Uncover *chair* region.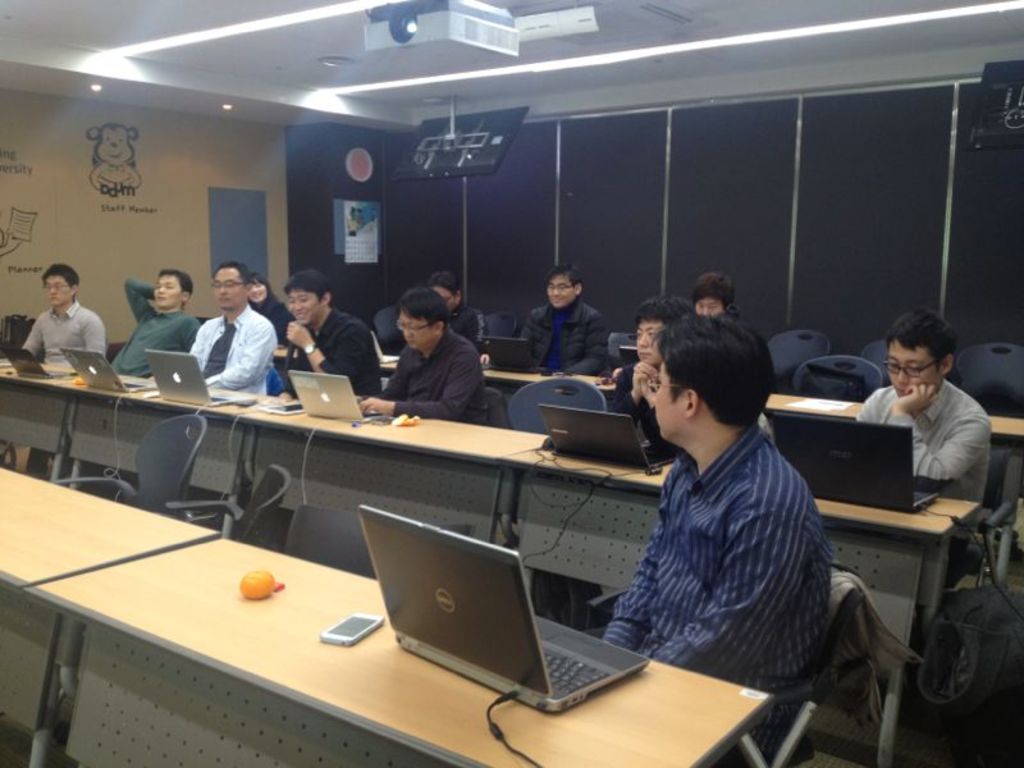
Uncovered: region(516, 388, 613, 457).
